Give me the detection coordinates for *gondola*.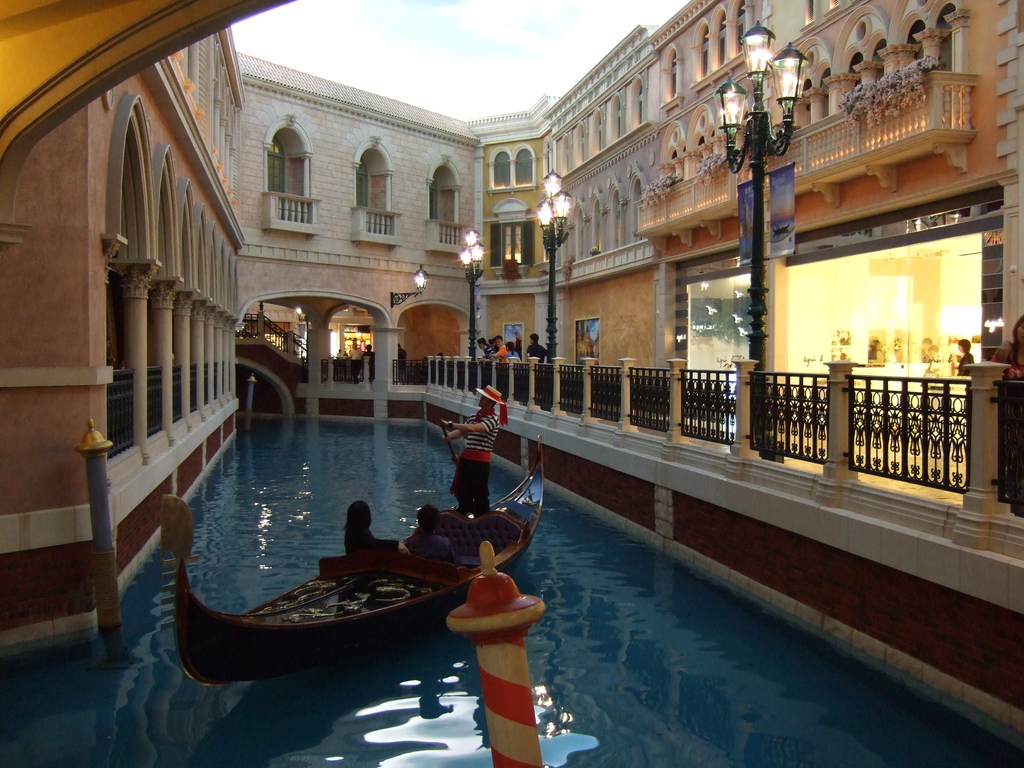
l=150, t=432, r=549, b=685.
